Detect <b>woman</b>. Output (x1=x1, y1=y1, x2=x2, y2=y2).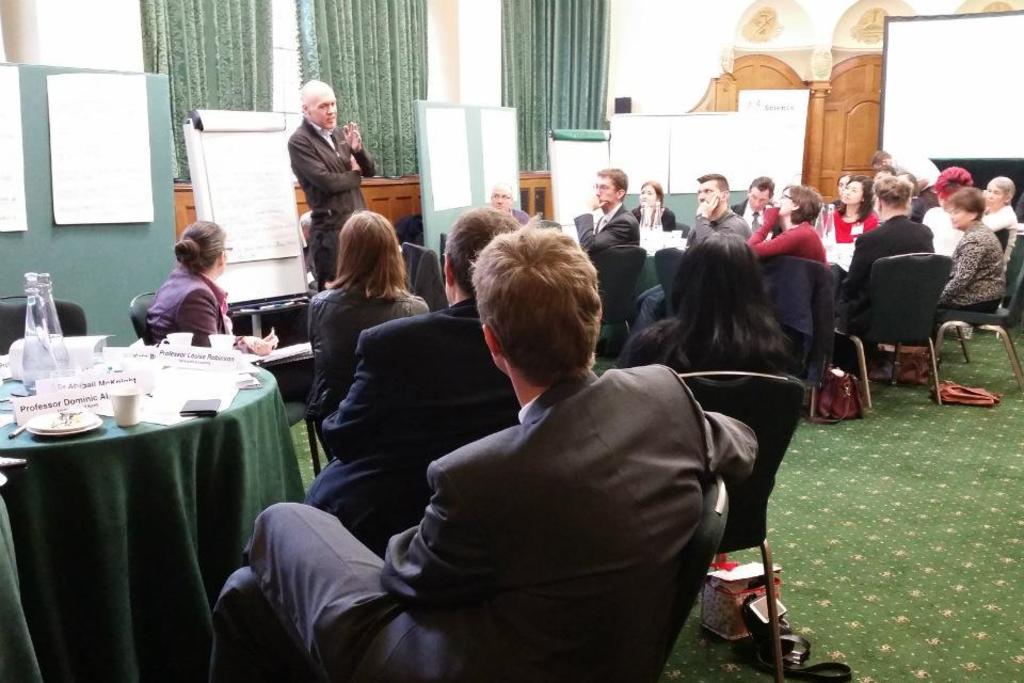
(x1=609, y1=232, x2=809, y2=379).
